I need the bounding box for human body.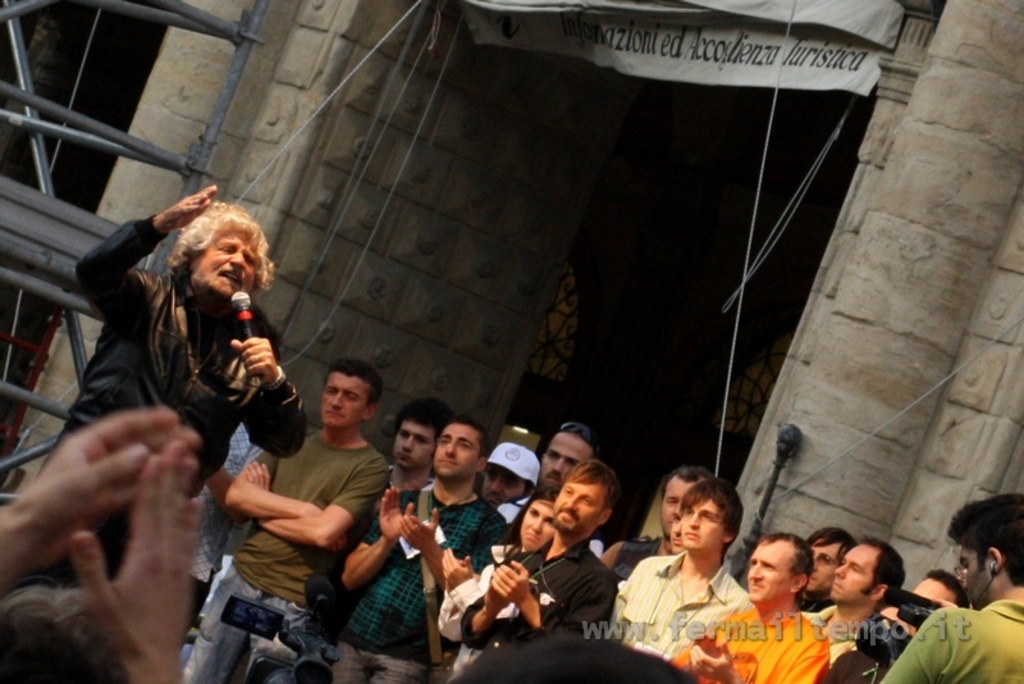
Here it is: l=334, t=476, r=508, b=683.
